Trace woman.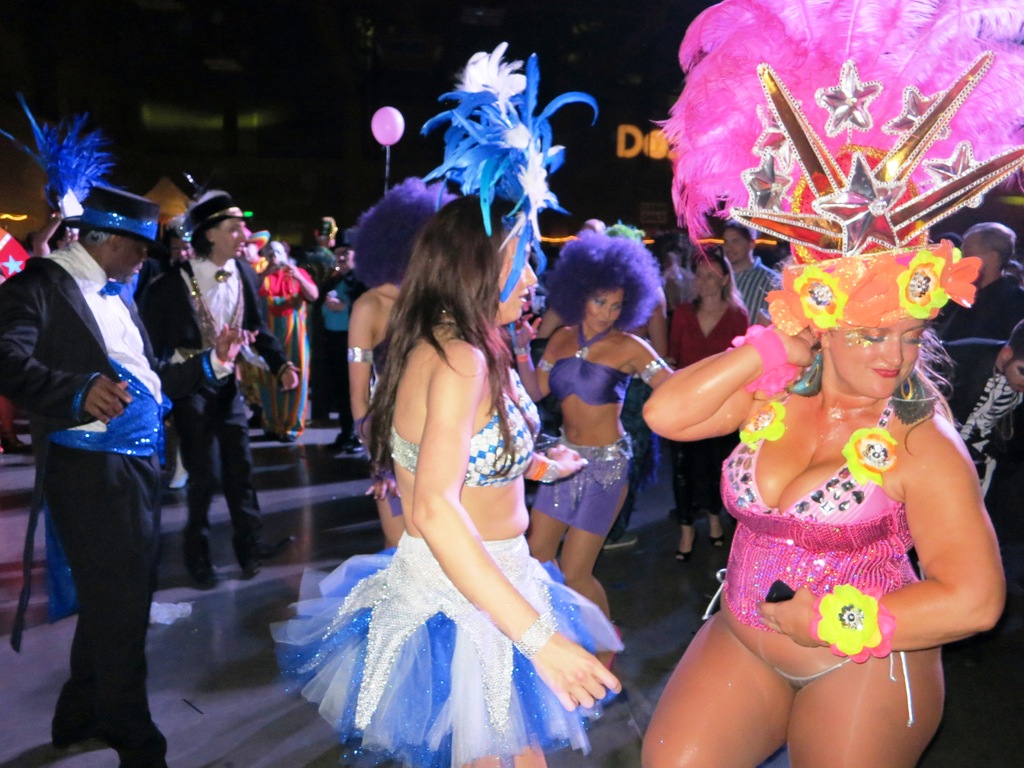
Traced to [509, 225, 673, 688].
